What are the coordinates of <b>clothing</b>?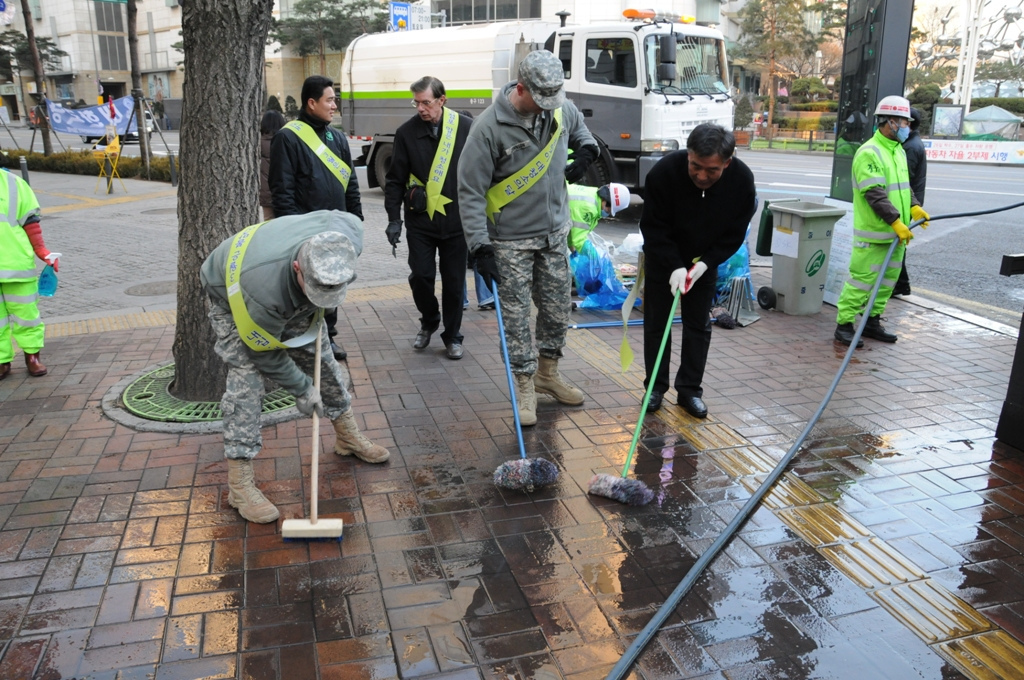
{"left": 460, "top": 84, "right": 605, "bottom": 381}.
